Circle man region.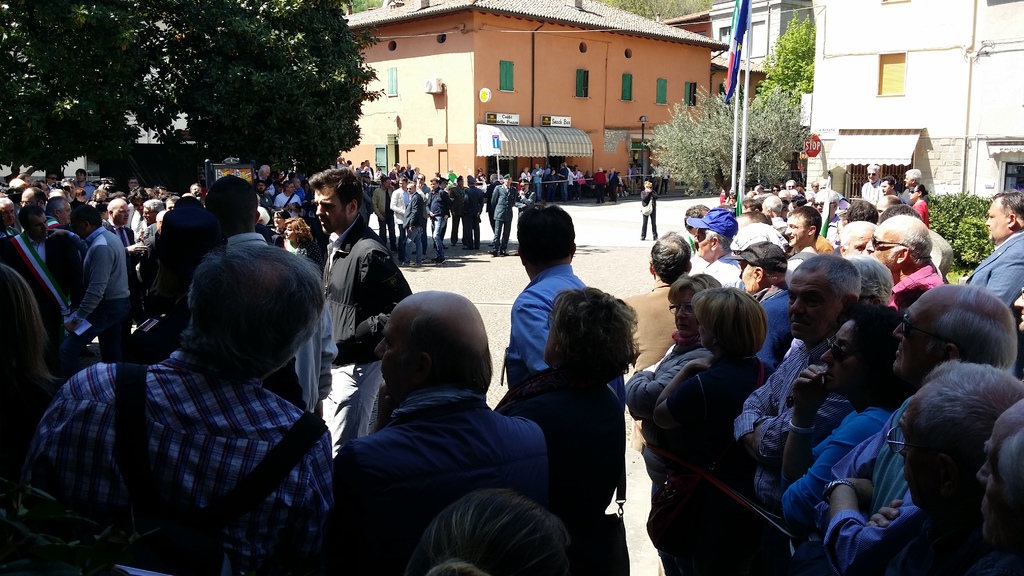
Region: 333:284:548:575.
